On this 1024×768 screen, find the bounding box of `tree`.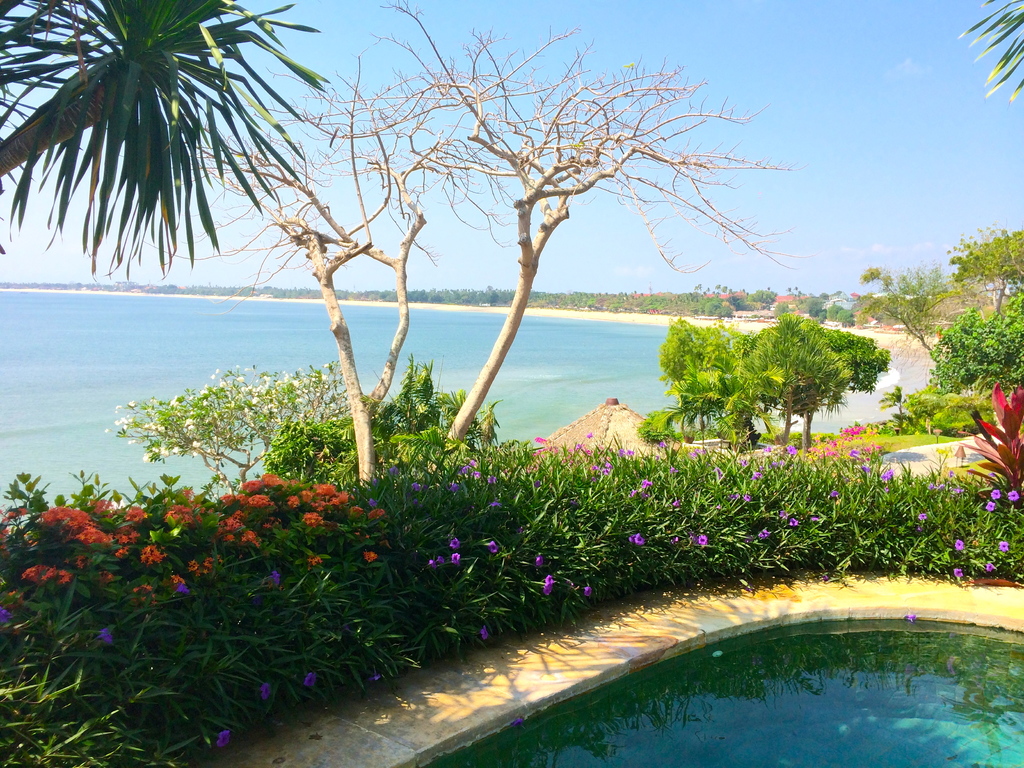
Bounding box: Rect(129, 0, 822, 535).
